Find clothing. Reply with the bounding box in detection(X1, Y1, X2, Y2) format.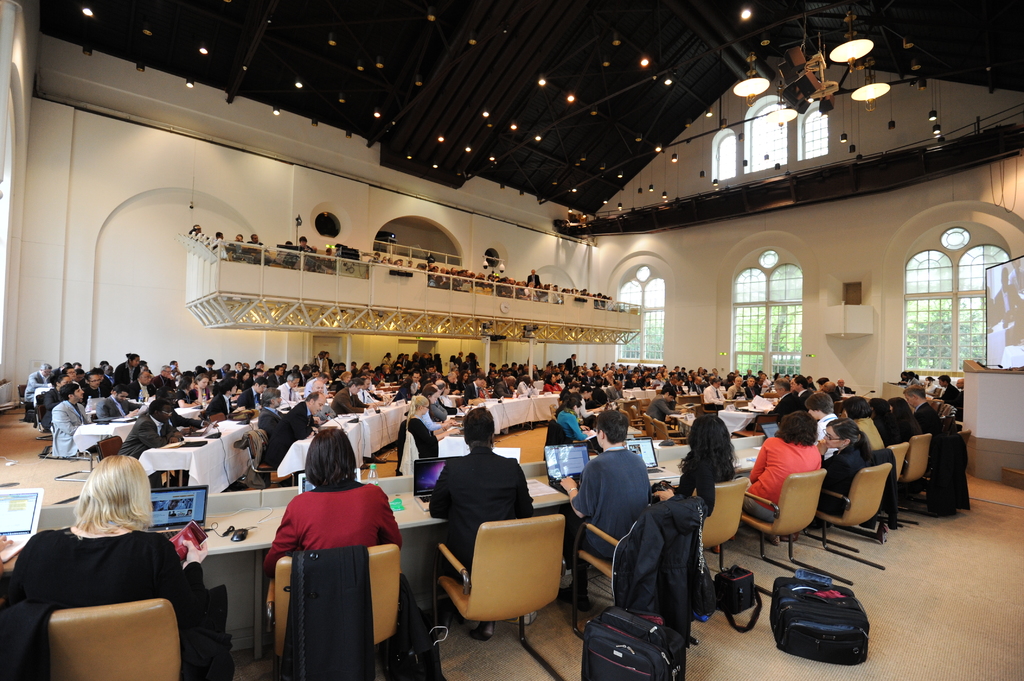
detection(670, 443, 730, 523).
